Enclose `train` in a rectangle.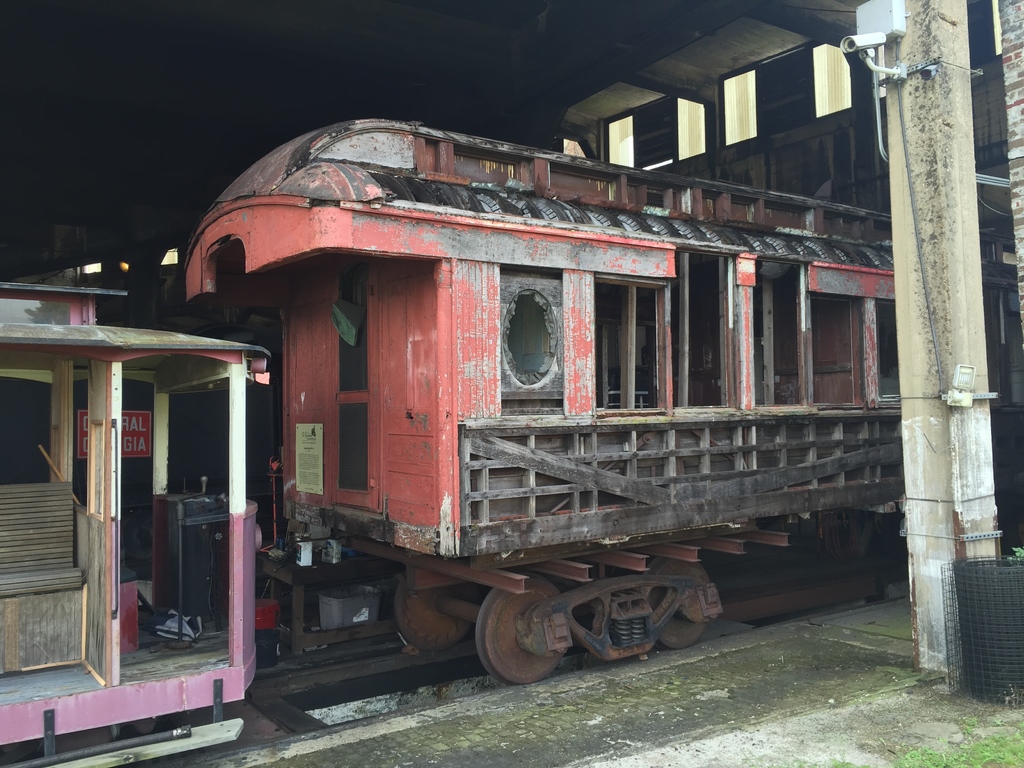
0,120,1023,767.
